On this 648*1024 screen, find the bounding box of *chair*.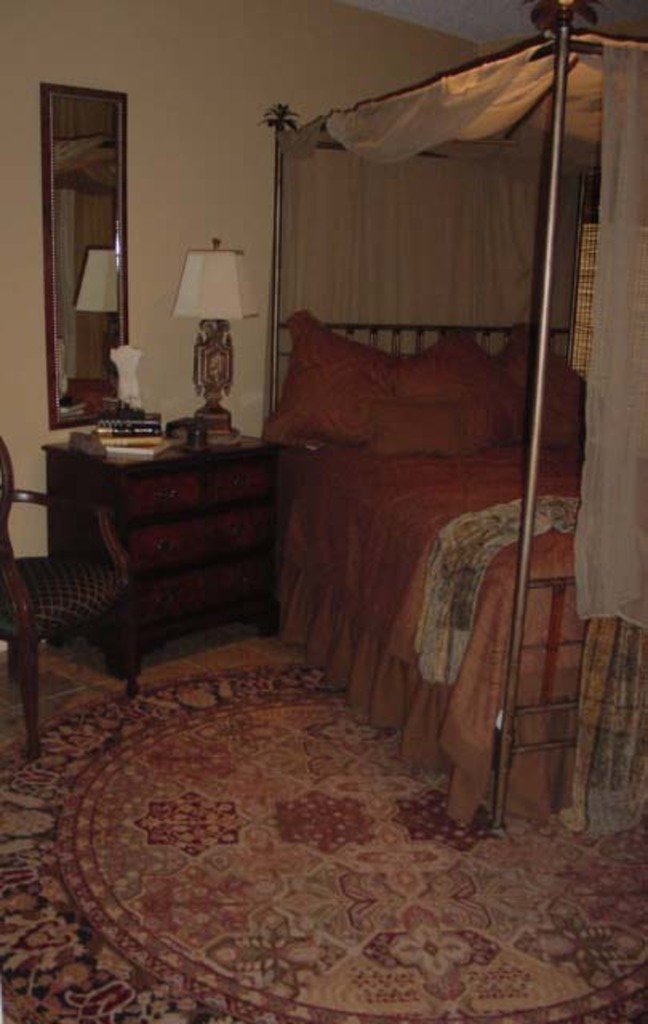
Bounding box: 2 470 163 723.
